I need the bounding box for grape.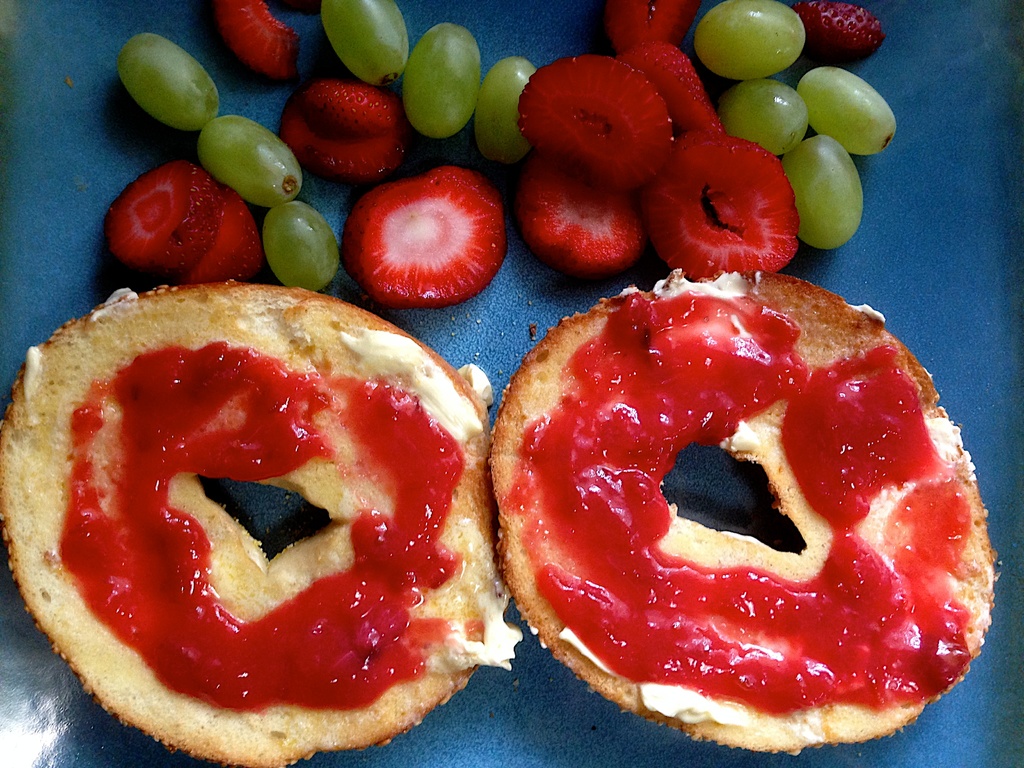
Here it is: rect(262, 200, 340, 289).
